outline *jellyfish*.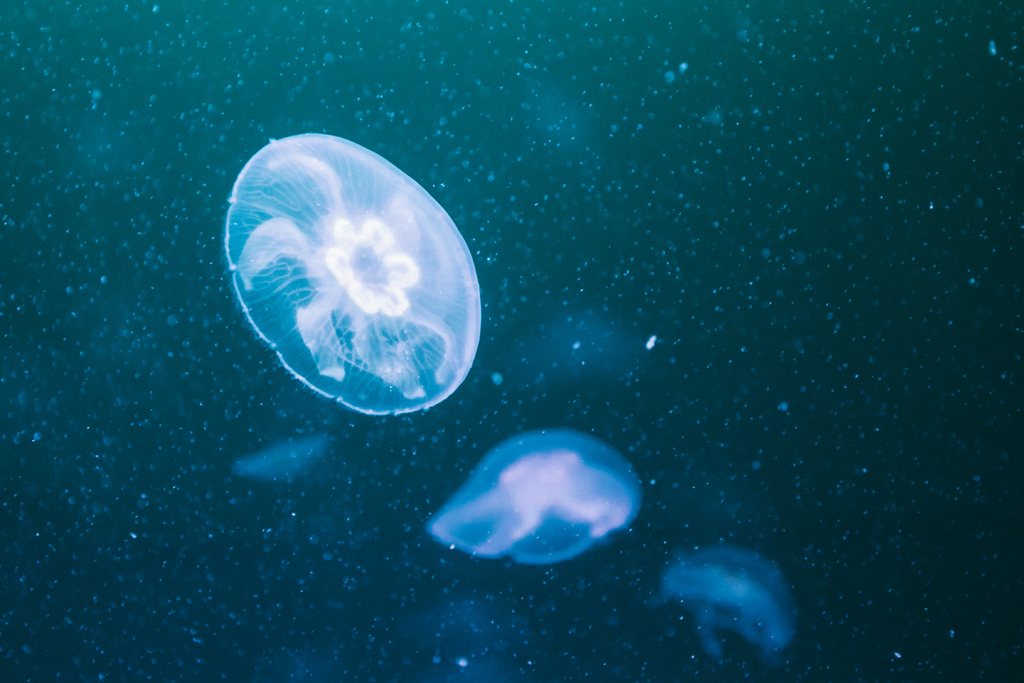
Outline: {"left": 222, "top": 131, "right": 483, "bottom": 417}.
